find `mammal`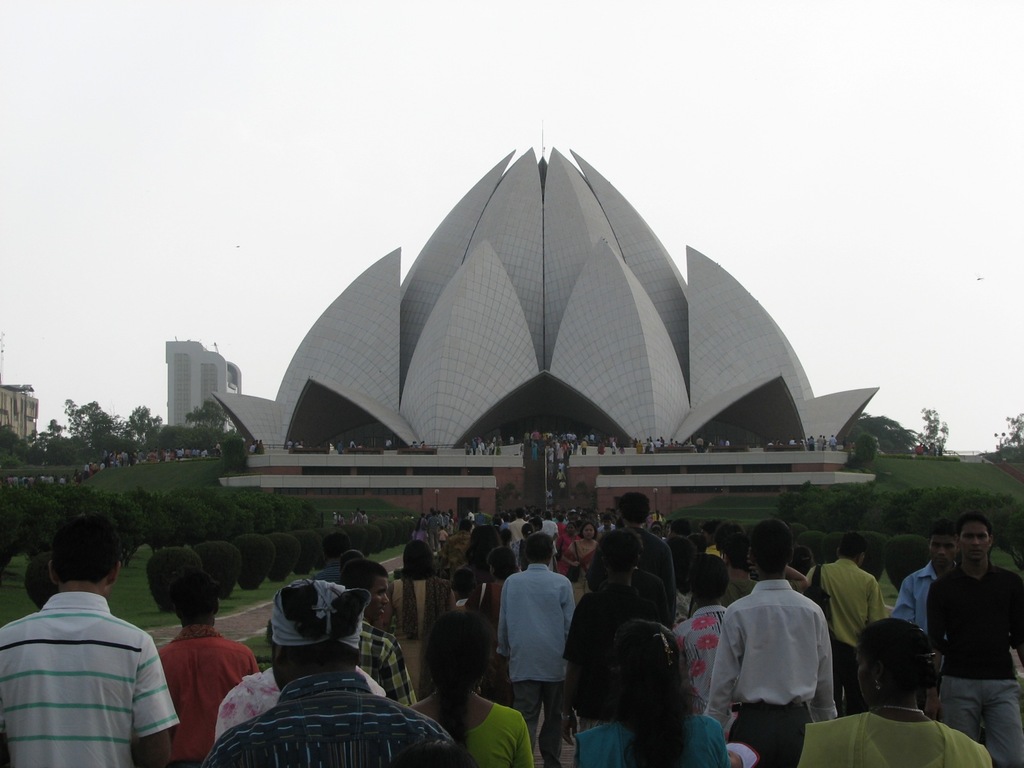
(left=286, top=438, right=294, bottom=455)
